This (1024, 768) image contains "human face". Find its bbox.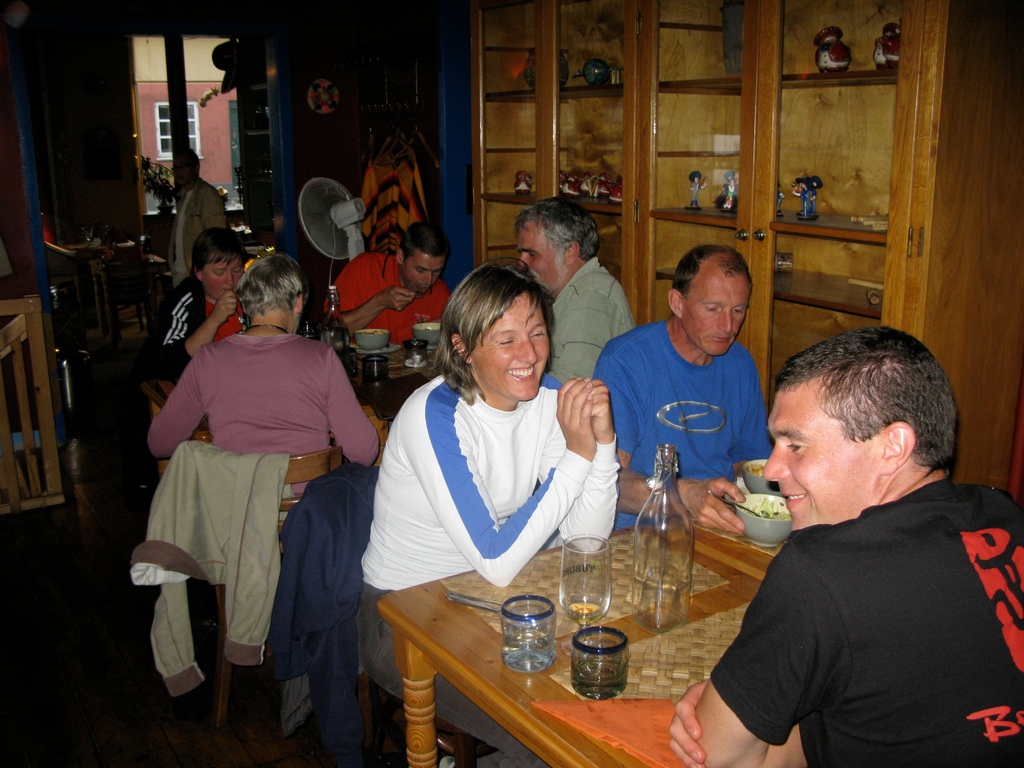
BBox(468, 289, 548, 399).
